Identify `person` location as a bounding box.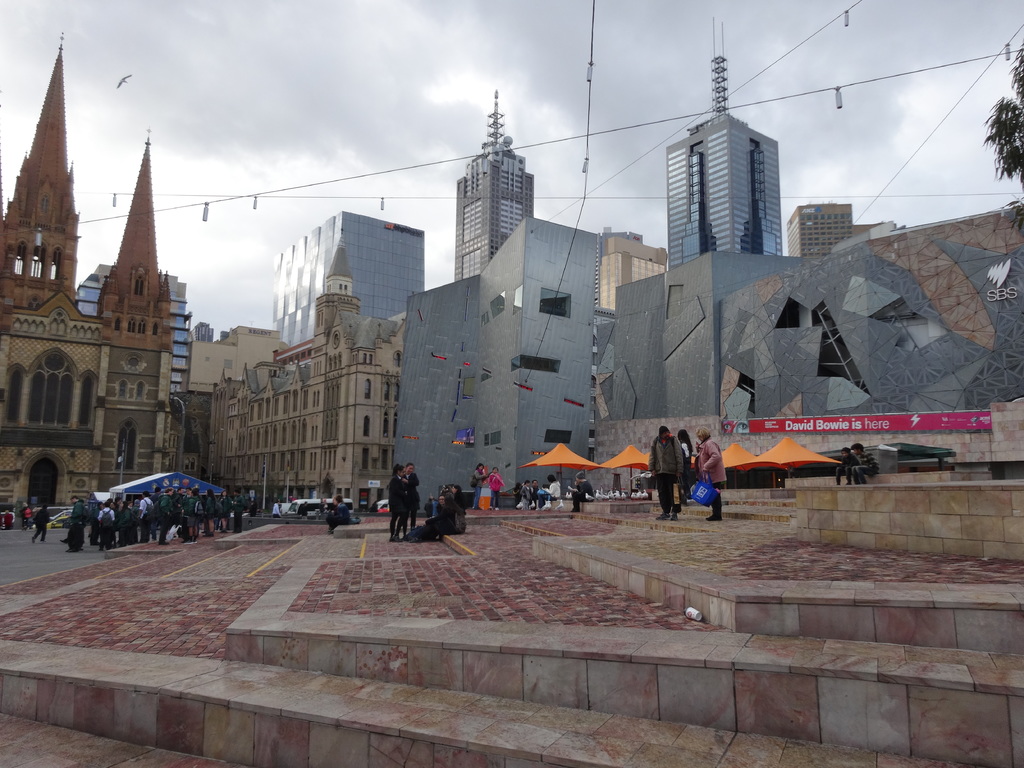
select_region(329, 495, 354, 535).
